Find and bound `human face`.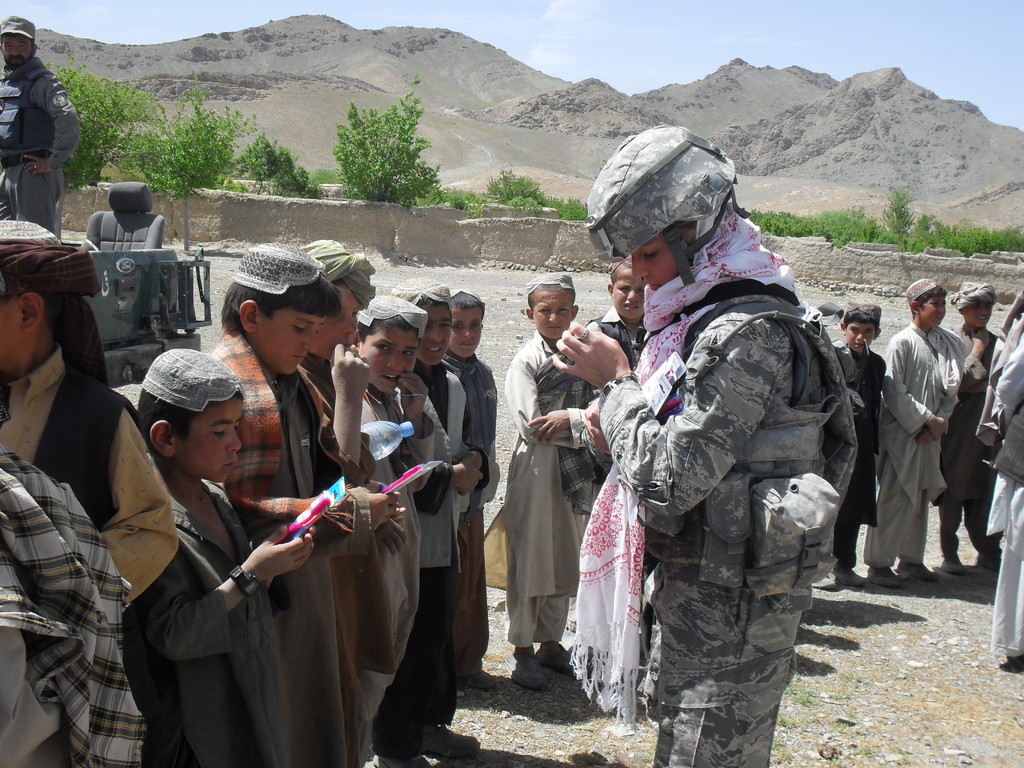
Bound: (842,319,877,352).
